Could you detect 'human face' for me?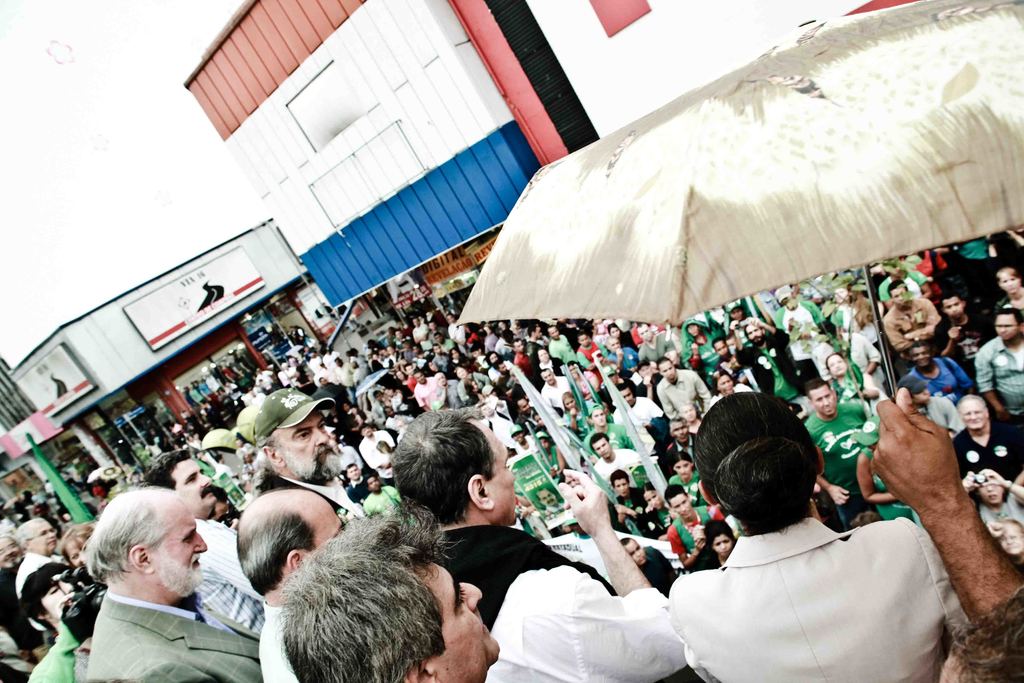
Detection result: 577, 333, 590, 346.
